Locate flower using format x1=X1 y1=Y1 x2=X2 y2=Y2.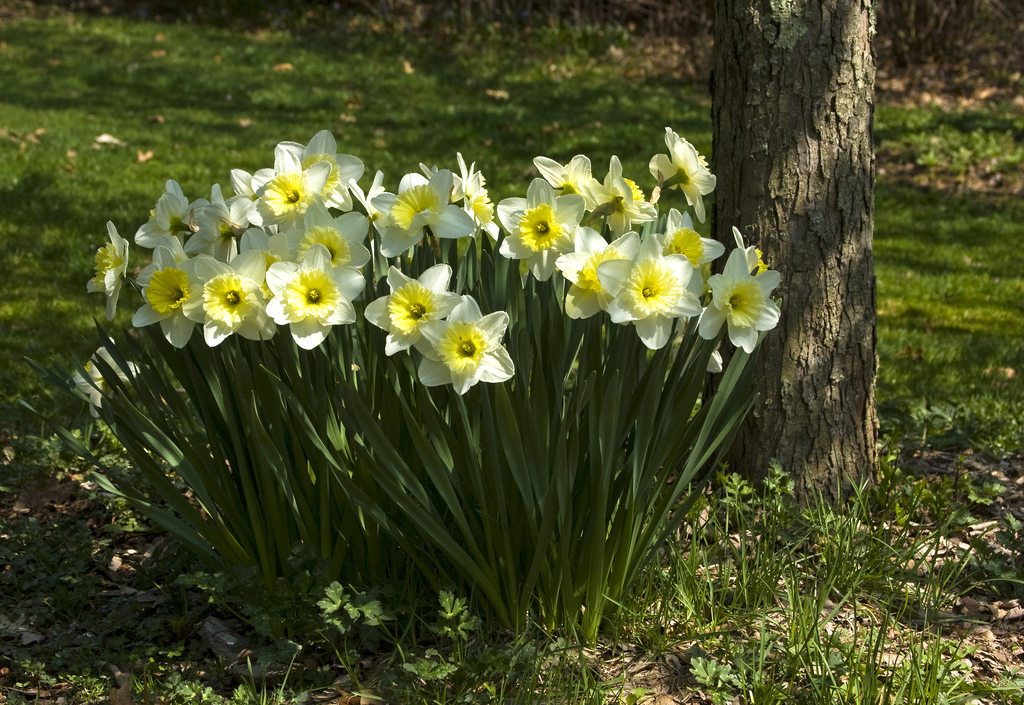
x1=383 y1=271 x2=527 y2=394.
